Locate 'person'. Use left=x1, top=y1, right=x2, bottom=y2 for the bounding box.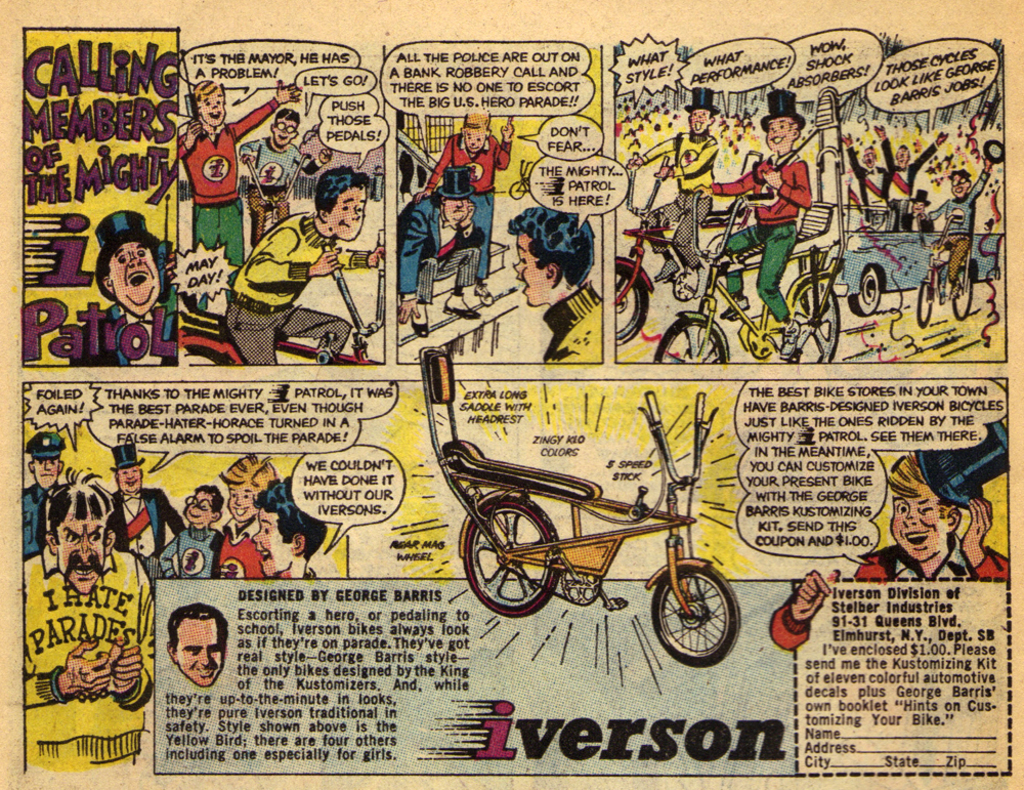
left=923, top=149, right=996, bottom=296.
